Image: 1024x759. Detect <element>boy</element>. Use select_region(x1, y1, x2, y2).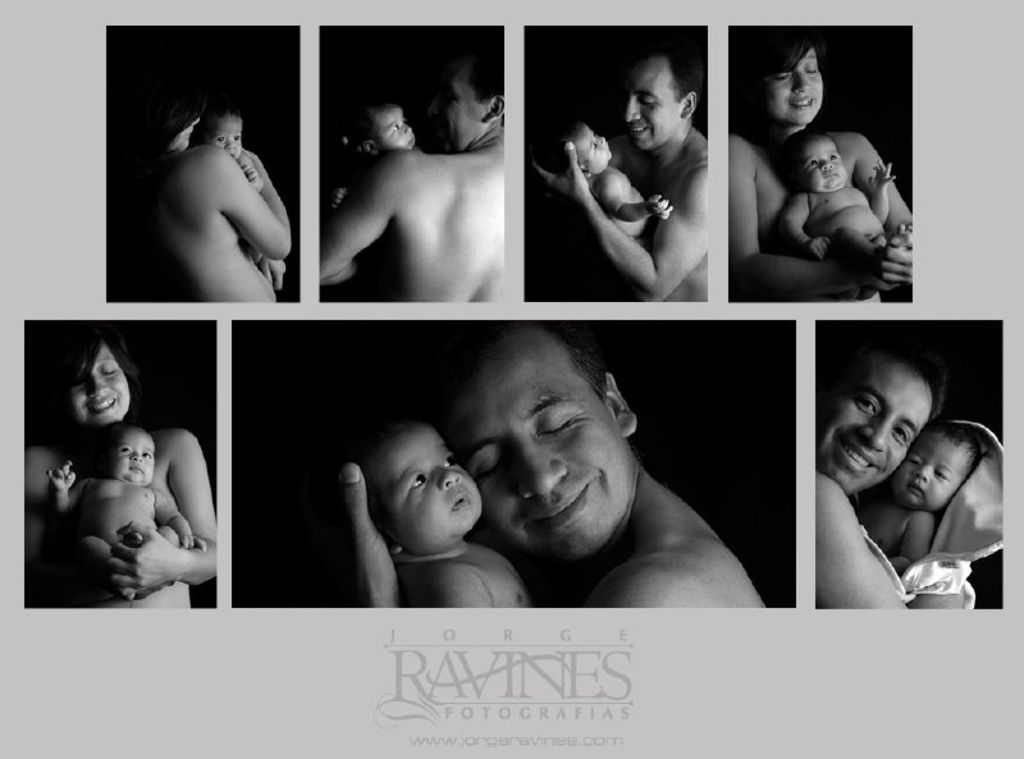
select_region(192, 99, 283, 297).
